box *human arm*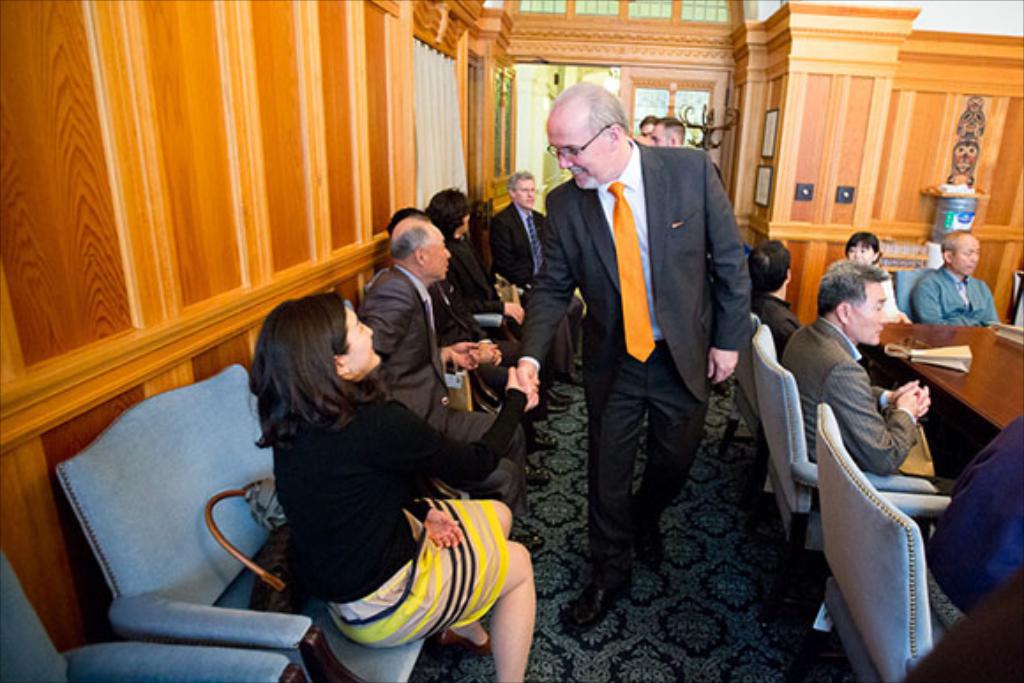
369 351 547 427
